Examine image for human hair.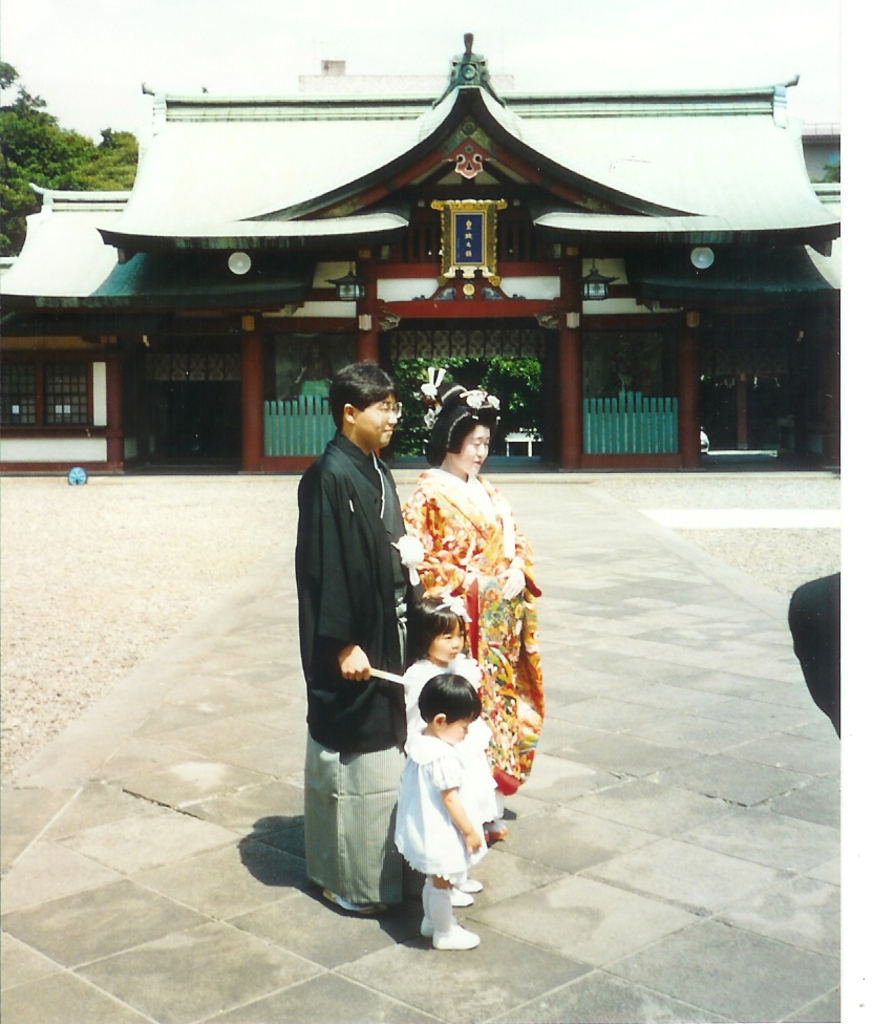
Examination result: {"left": 414, "top": 674, "right": 480, "bottom": 725}.
